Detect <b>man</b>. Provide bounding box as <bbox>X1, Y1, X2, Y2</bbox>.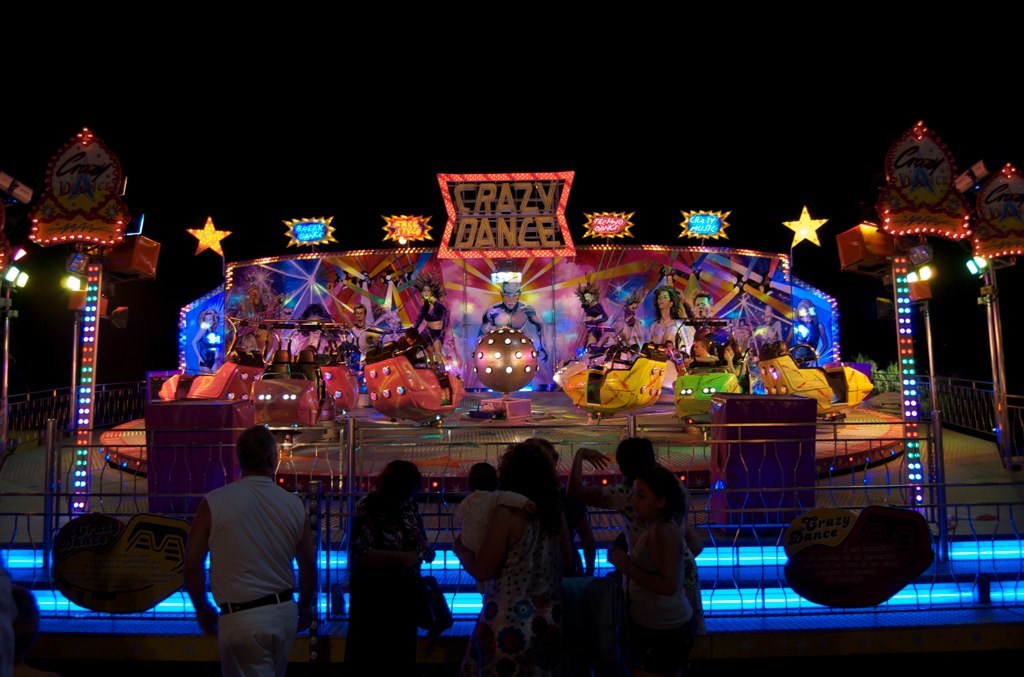
<bbox>528, 436, 597, 582</bbox>.
